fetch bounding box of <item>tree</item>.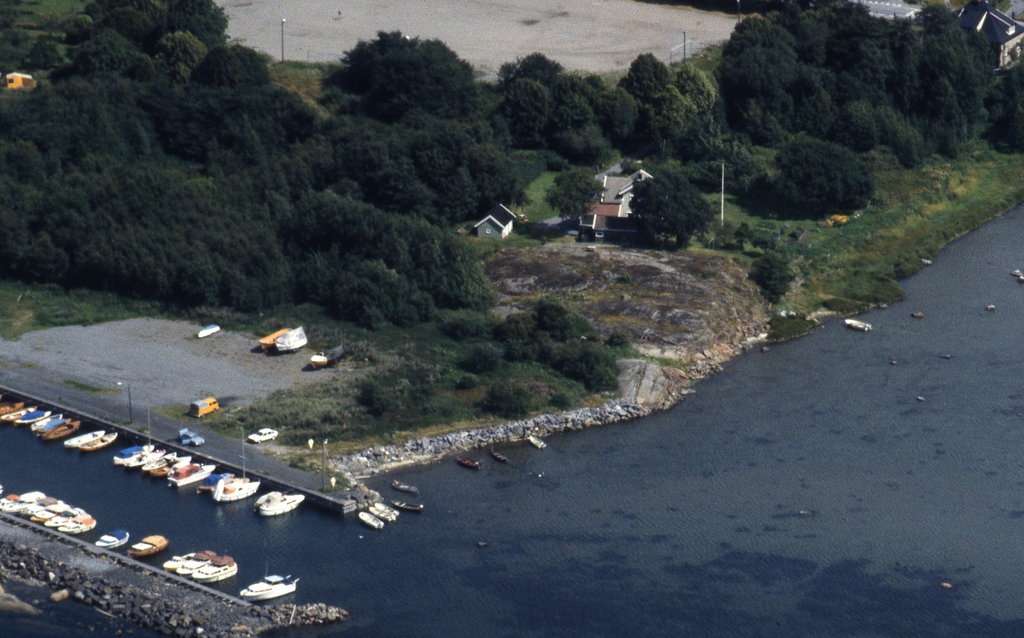
Bbox: left=557, top=70, right=595, bottom=106.
